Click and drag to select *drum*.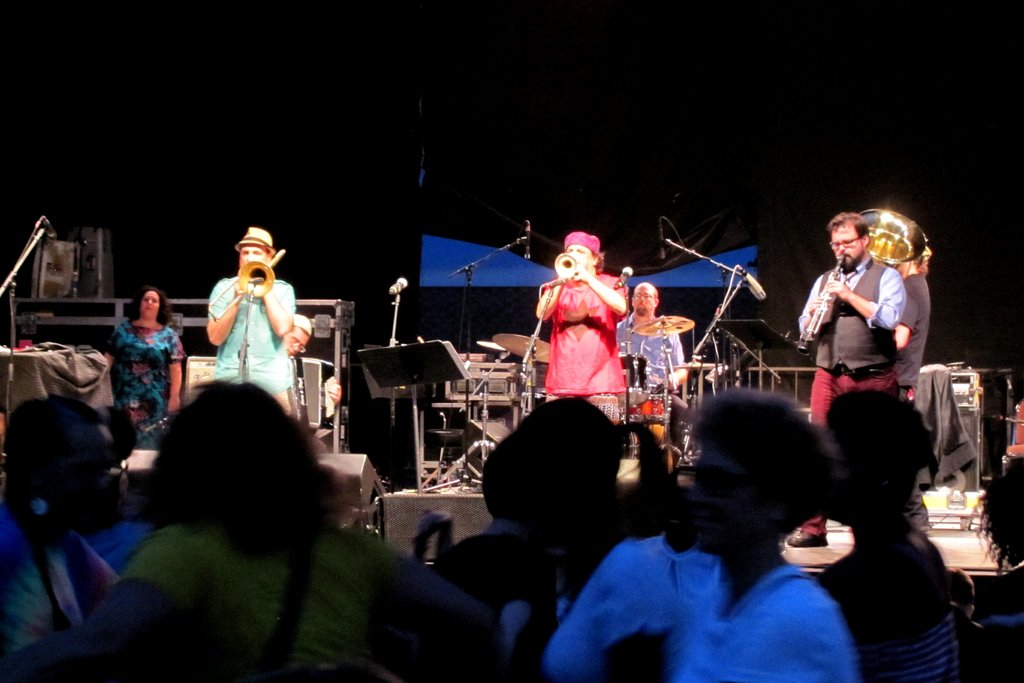
Selection: 616 350 648 407.
